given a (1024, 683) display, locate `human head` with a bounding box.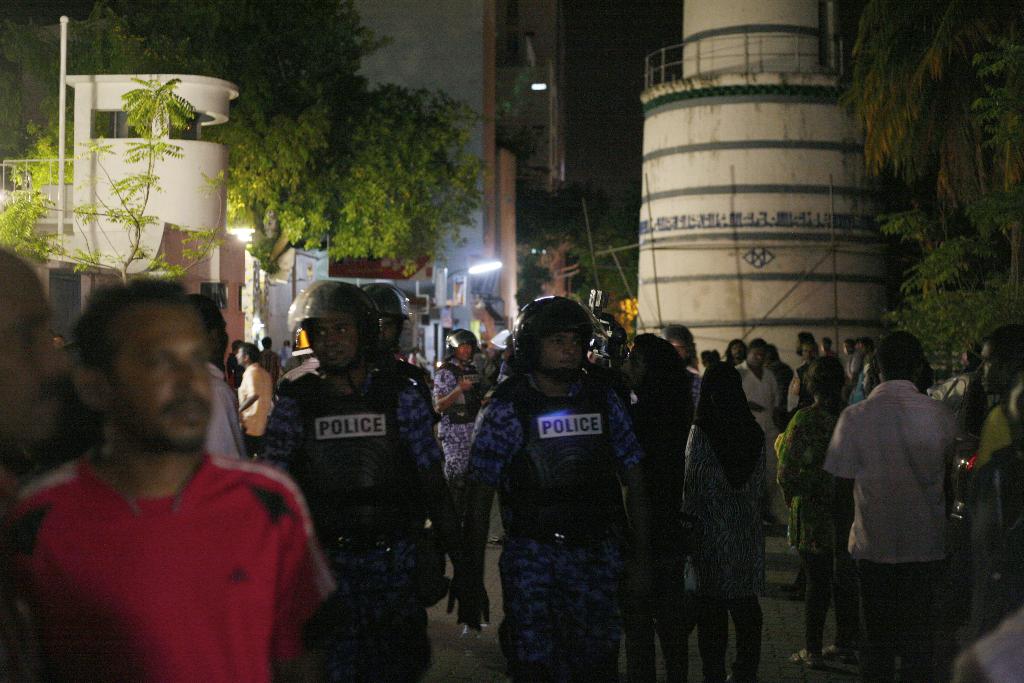
Located: Rect(699, 365, 744, 426).
